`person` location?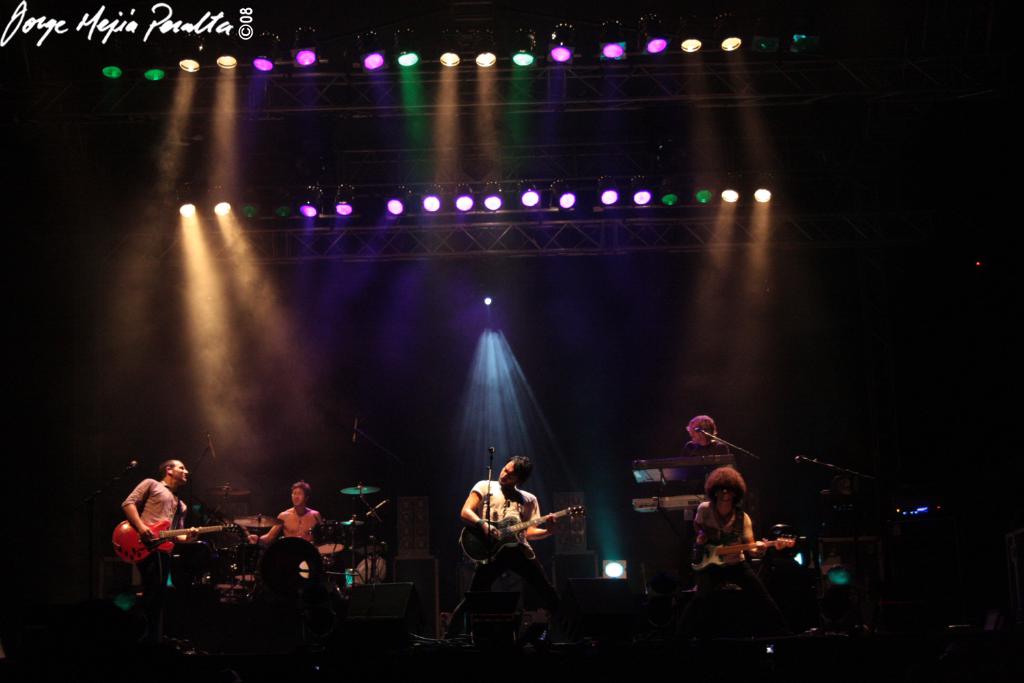
(x1=680, y1=412, x2=735, y2=455)
